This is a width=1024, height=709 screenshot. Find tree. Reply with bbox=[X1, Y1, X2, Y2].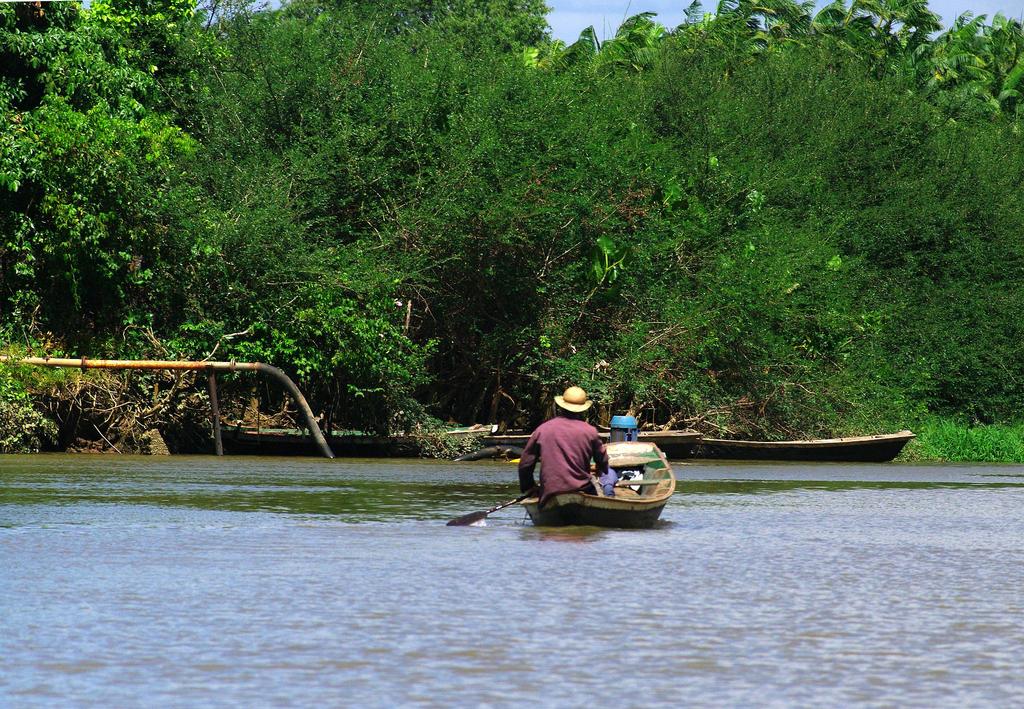
bbox=[409, 0, 1023, 428].
